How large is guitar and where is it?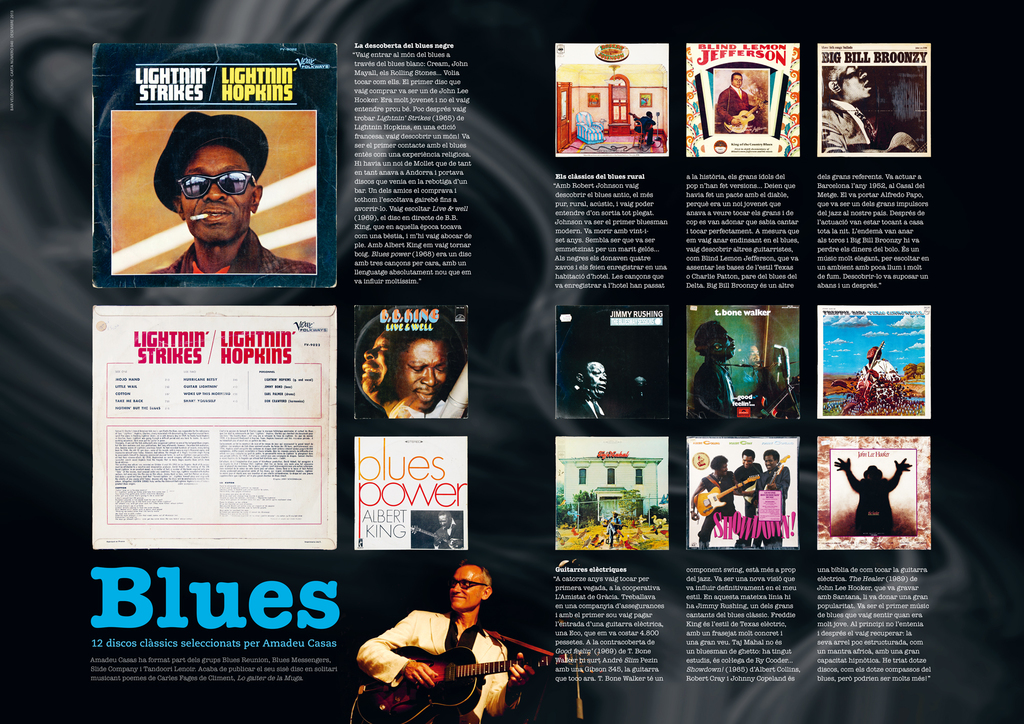
Bounding box: bbox=(723, 101, 760, 133).
